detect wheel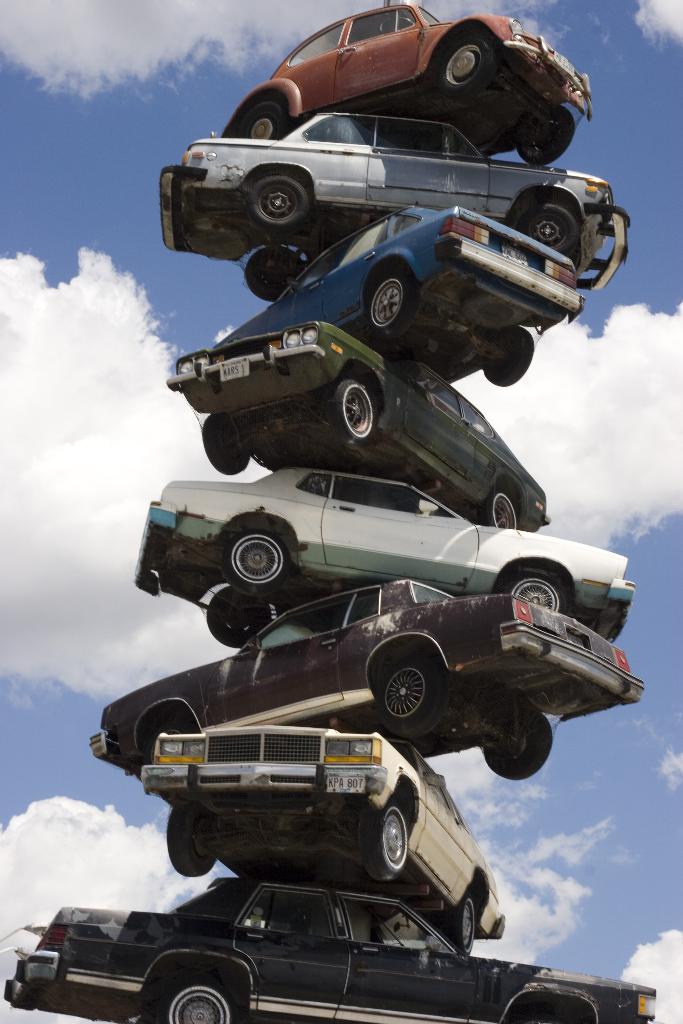
148:972:242:1023
